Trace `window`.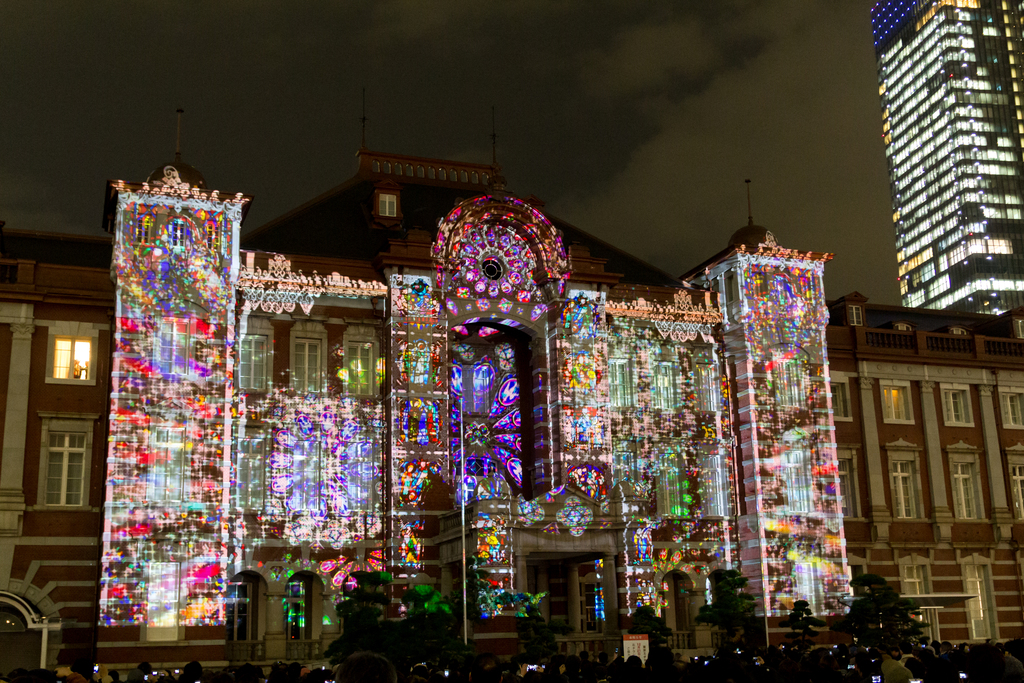
Traced to crop(615, 451, 635, 484).
